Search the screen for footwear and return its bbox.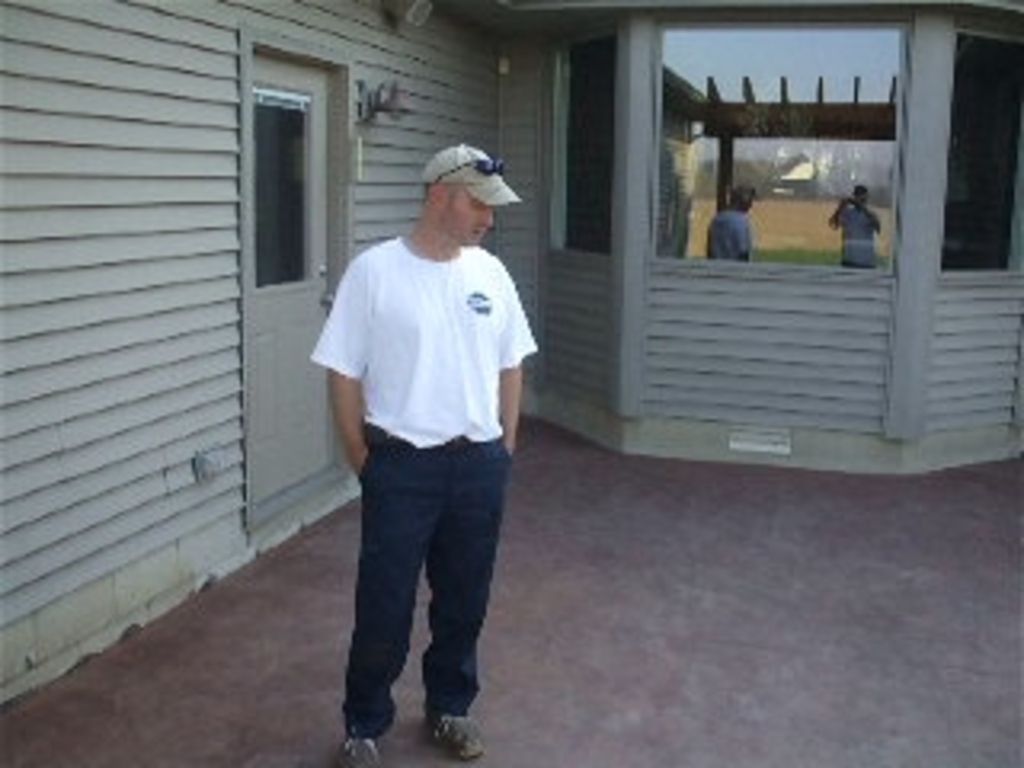
Found: box=[339, 736, 397, 765].
